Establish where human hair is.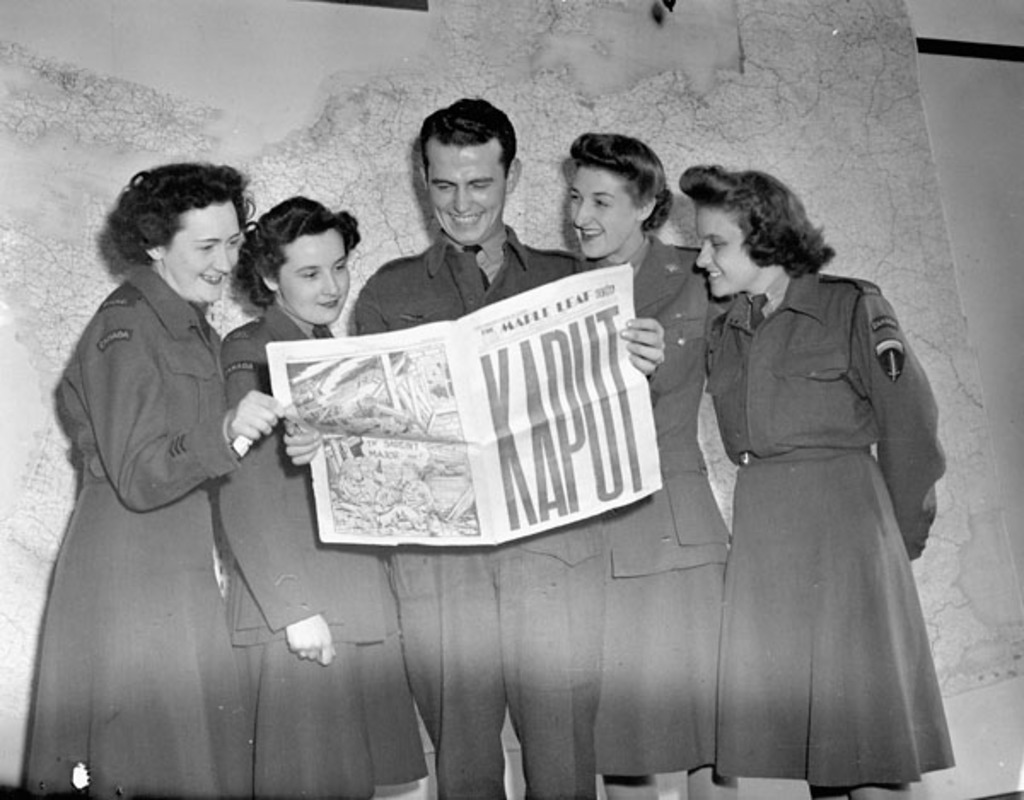
Established at crop(420, 96, 515, 184).
